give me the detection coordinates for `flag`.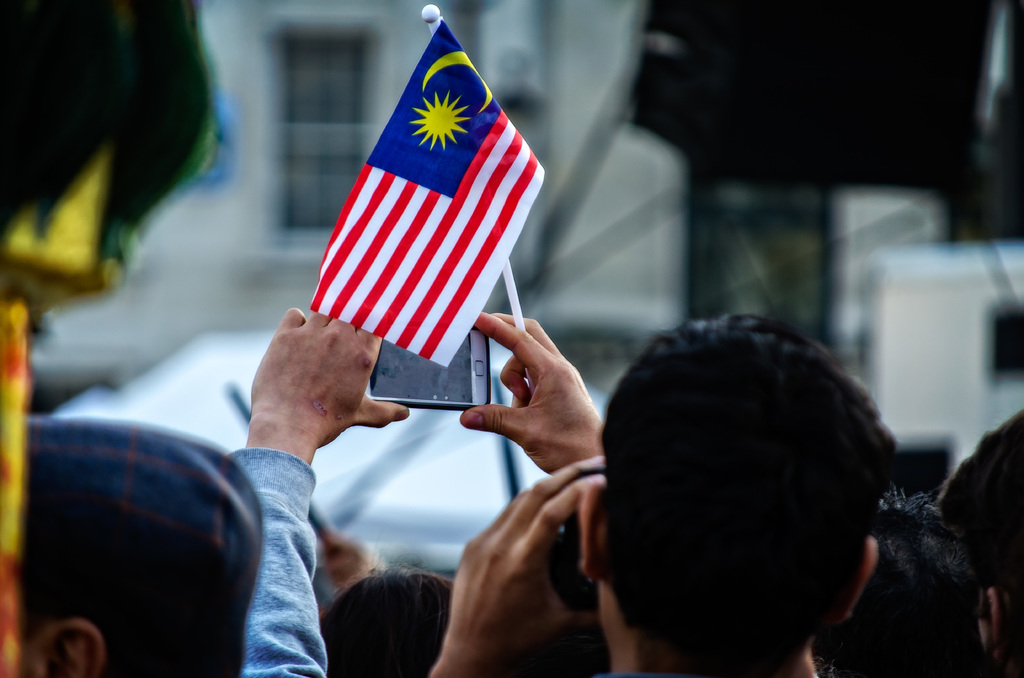
x1=308, y1=20, x2=546, y2=372.
